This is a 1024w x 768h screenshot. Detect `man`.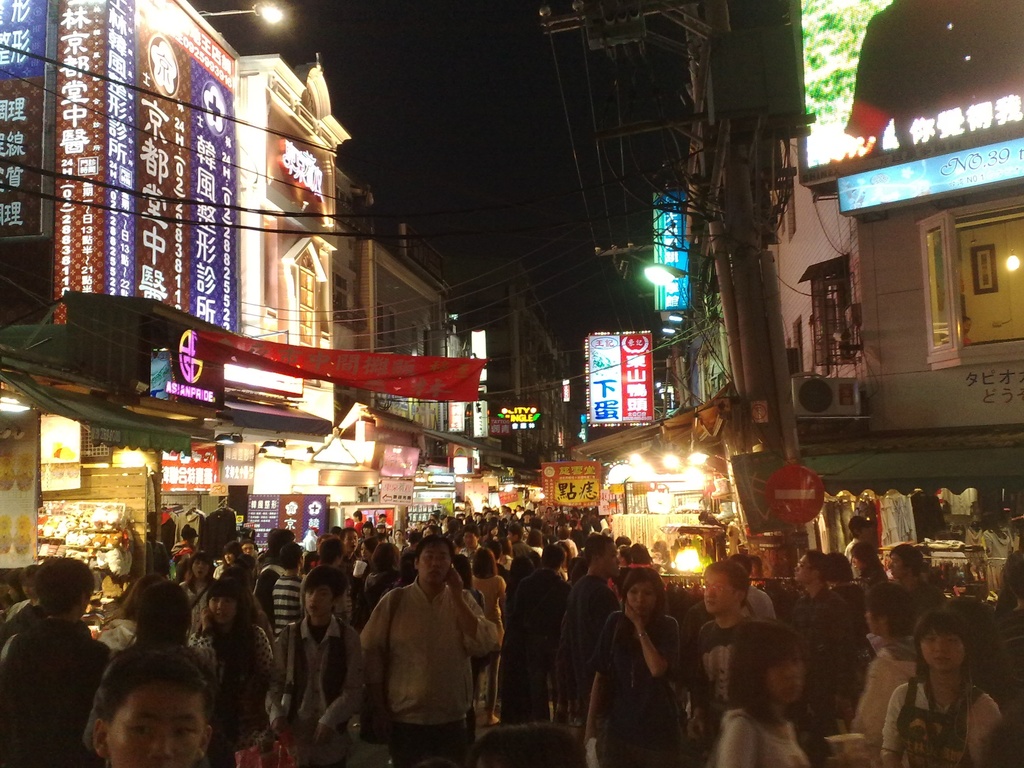
<region>459, 531, 484, 556</region>.
